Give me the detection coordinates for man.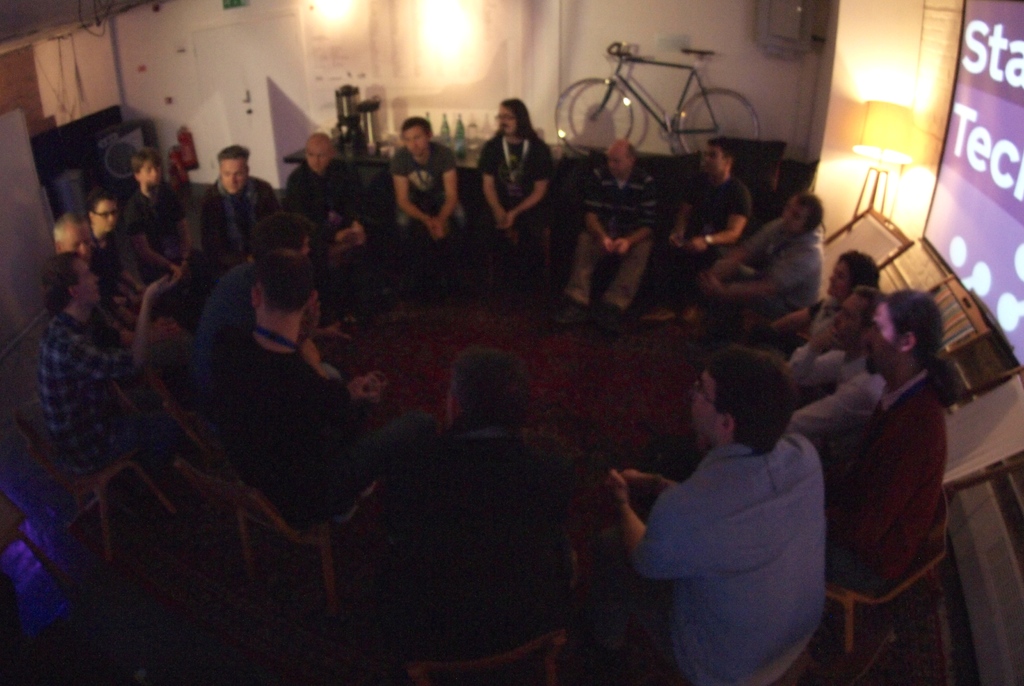
{"x1": 125, "y1": 150, "x2": 206, "y2": 327}.
